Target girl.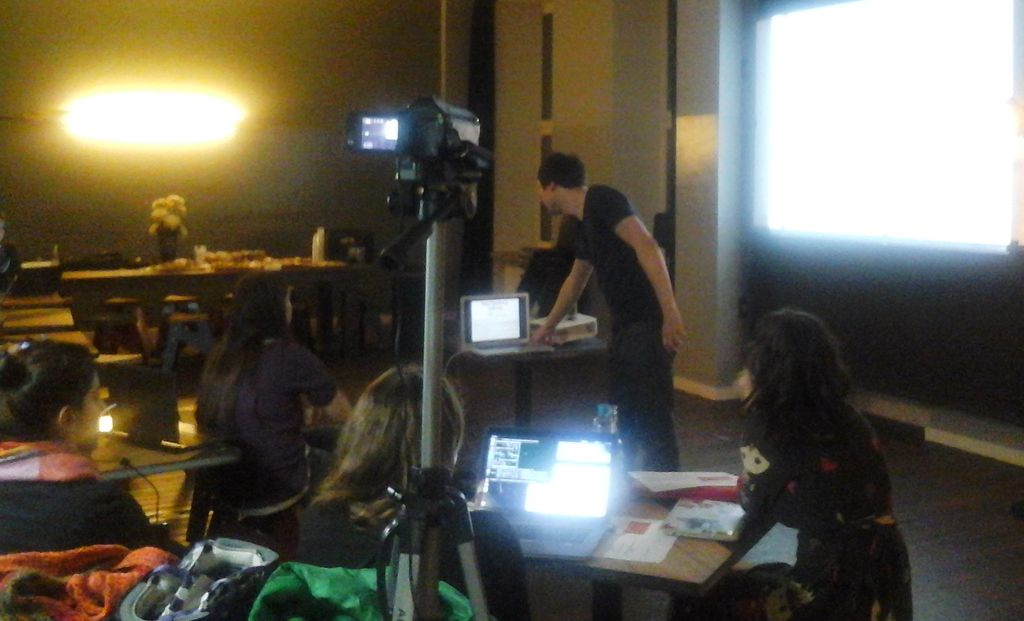
Target region: {"left": 194, "top": 273, "right": 353, "bottom": 519}.
